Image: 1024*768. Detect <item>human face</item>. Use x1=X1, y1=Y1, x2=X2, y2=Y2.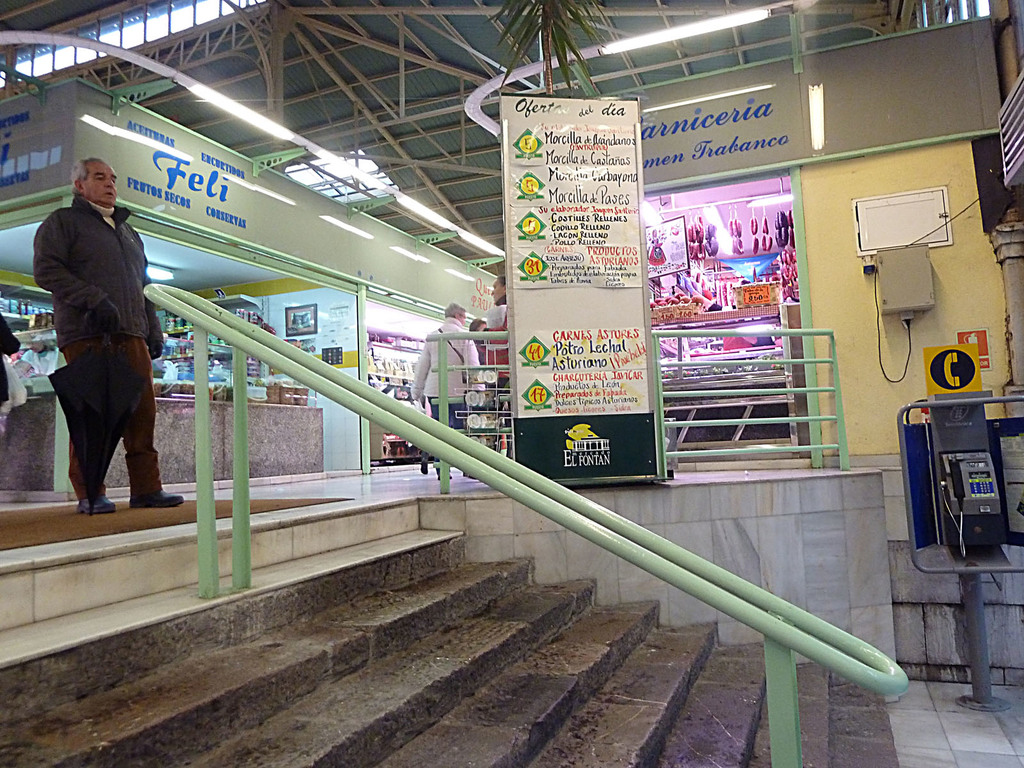
x1=486, y1=278, x2=505, y2=300.
